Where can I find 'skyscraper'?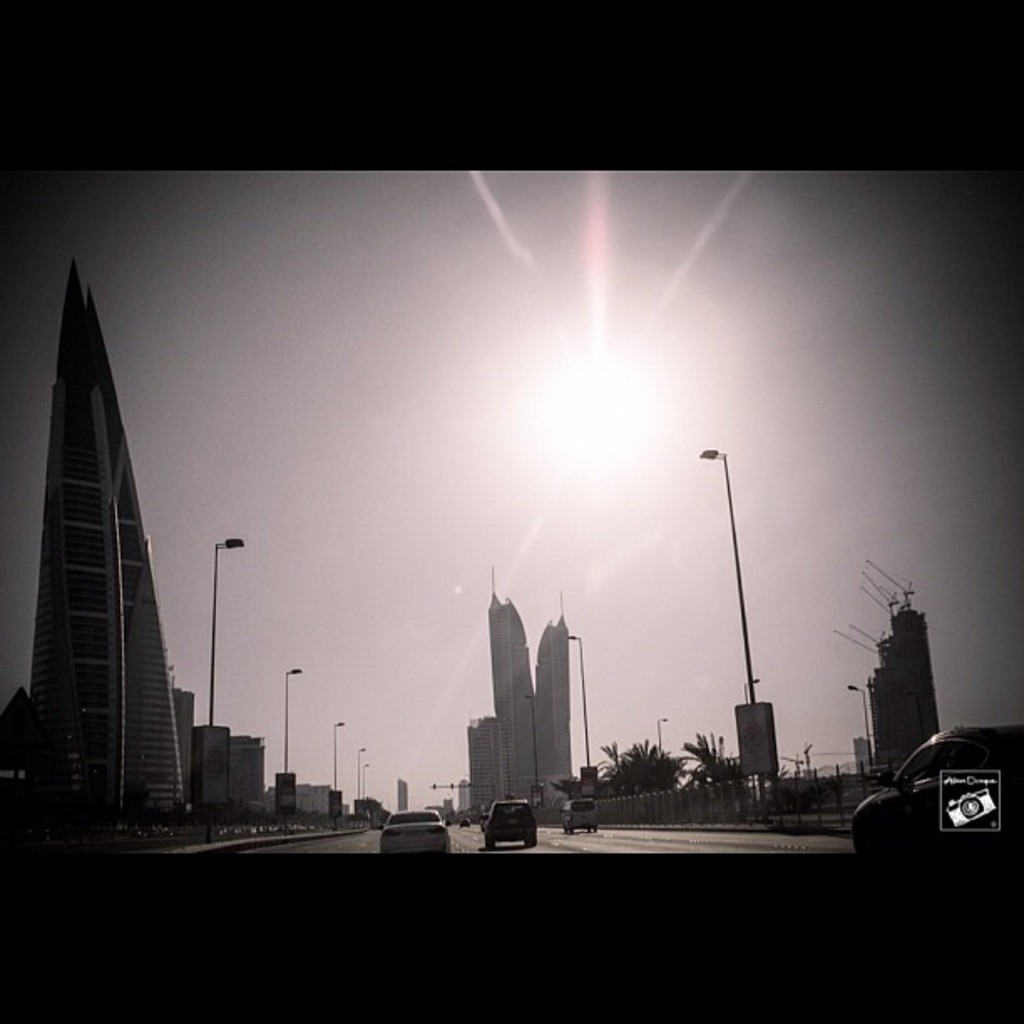
You can find it at 489 581 532 803.
